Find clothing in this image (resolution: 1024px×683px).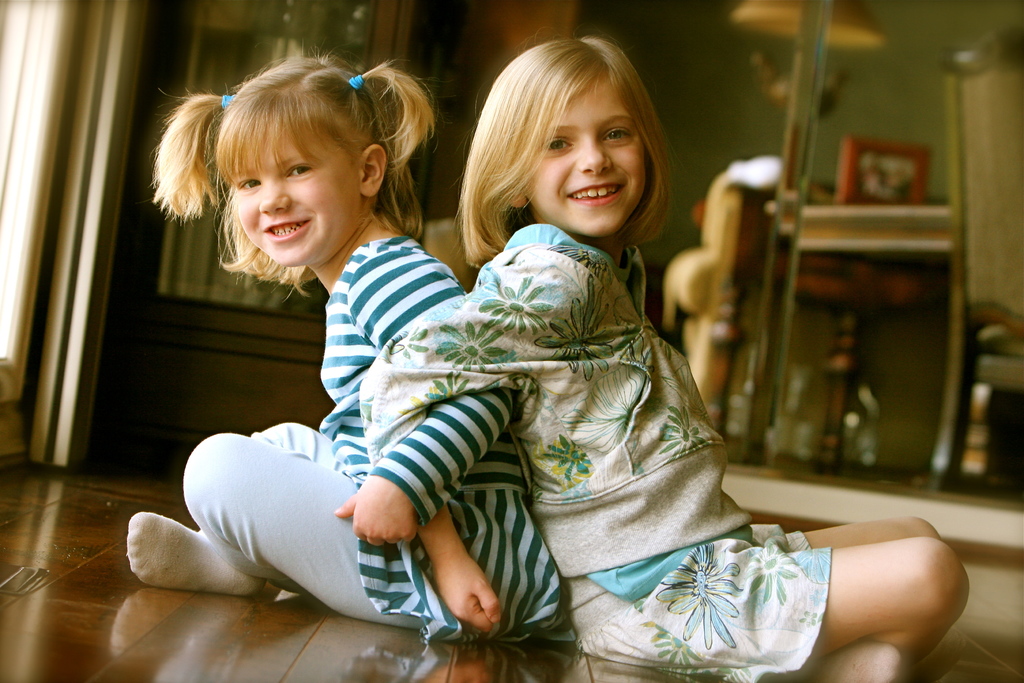
BBox(403, 184, 790, 657).
